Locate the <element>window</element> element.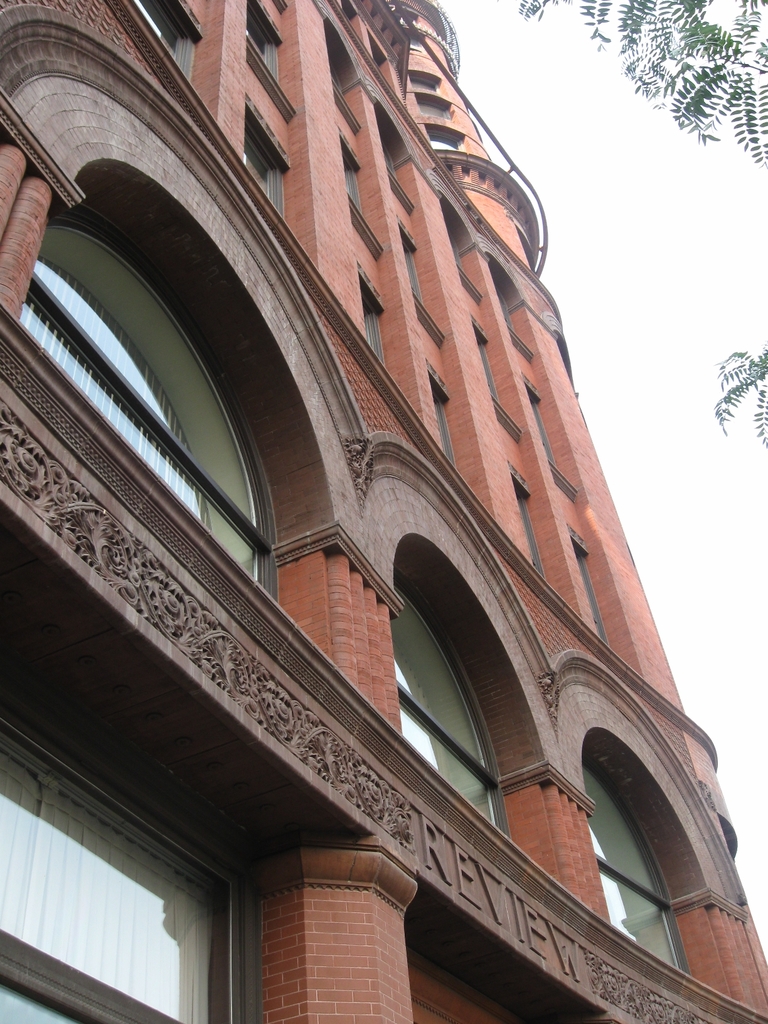
Element bbox: 397, 567, 515, 831.
